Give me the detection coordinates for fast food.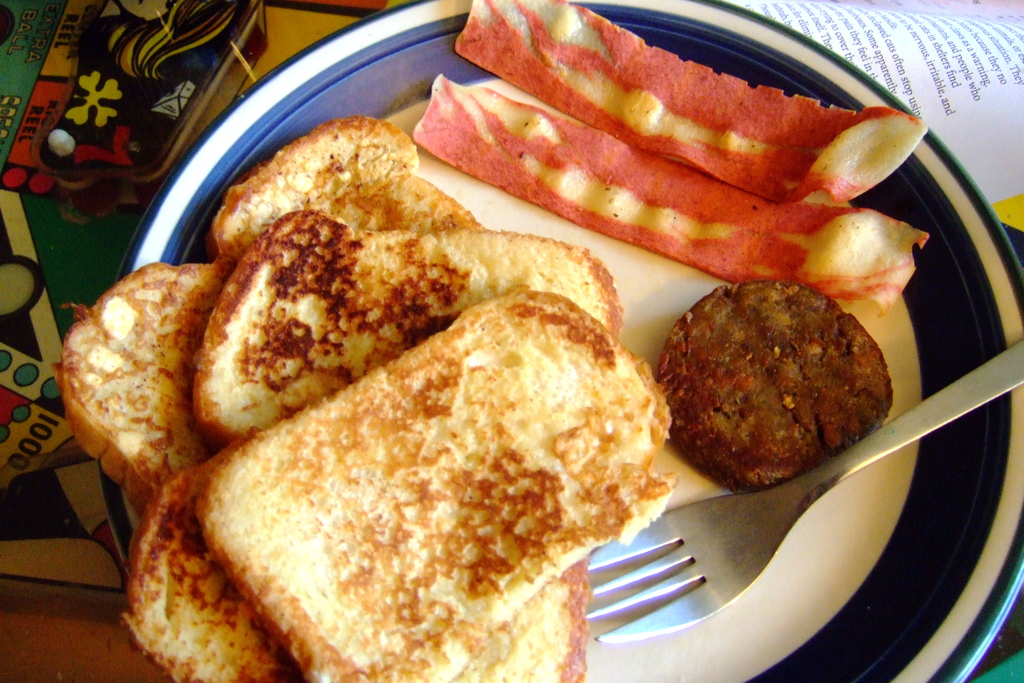
Rect(656, 275, 895, 497).
